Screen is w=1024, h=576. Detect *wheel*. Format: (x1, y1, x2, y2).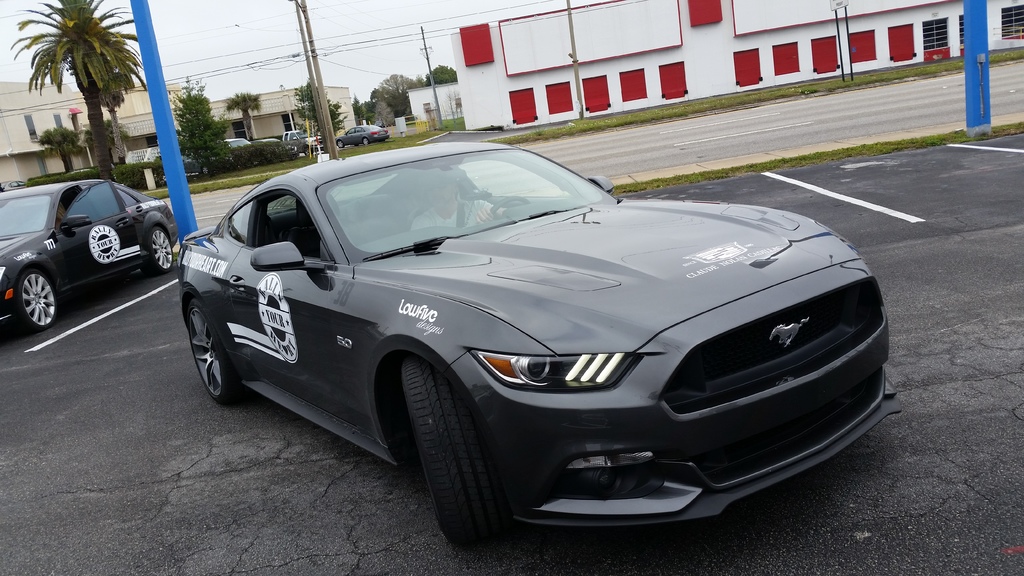
(400, 357, 521, 556).
